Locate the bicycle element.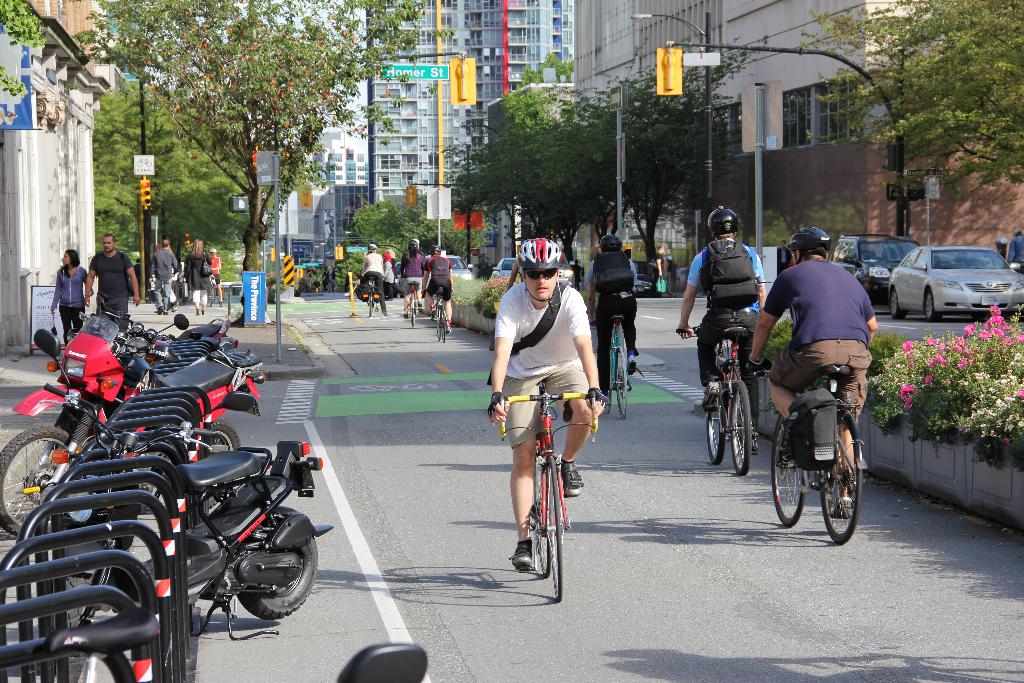
Element bbox: (left=357, top=273, right=381, bottom=316).
